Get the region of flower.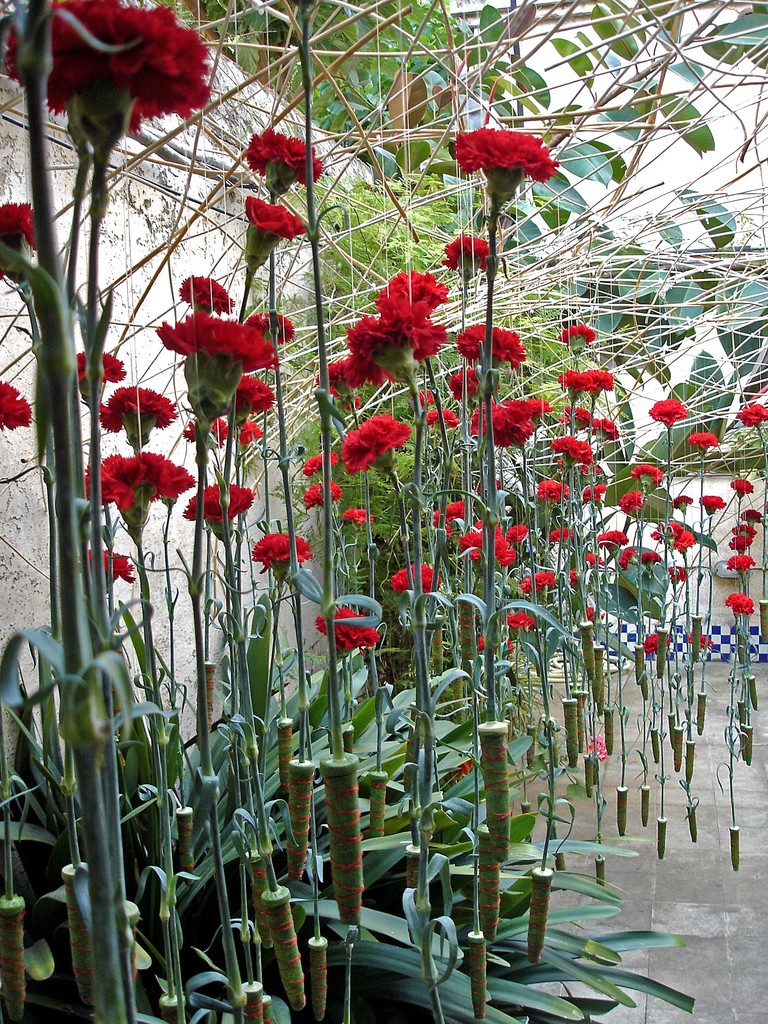
{"left": 76, "top": 445, "right": 193, "bottom": 531}.
